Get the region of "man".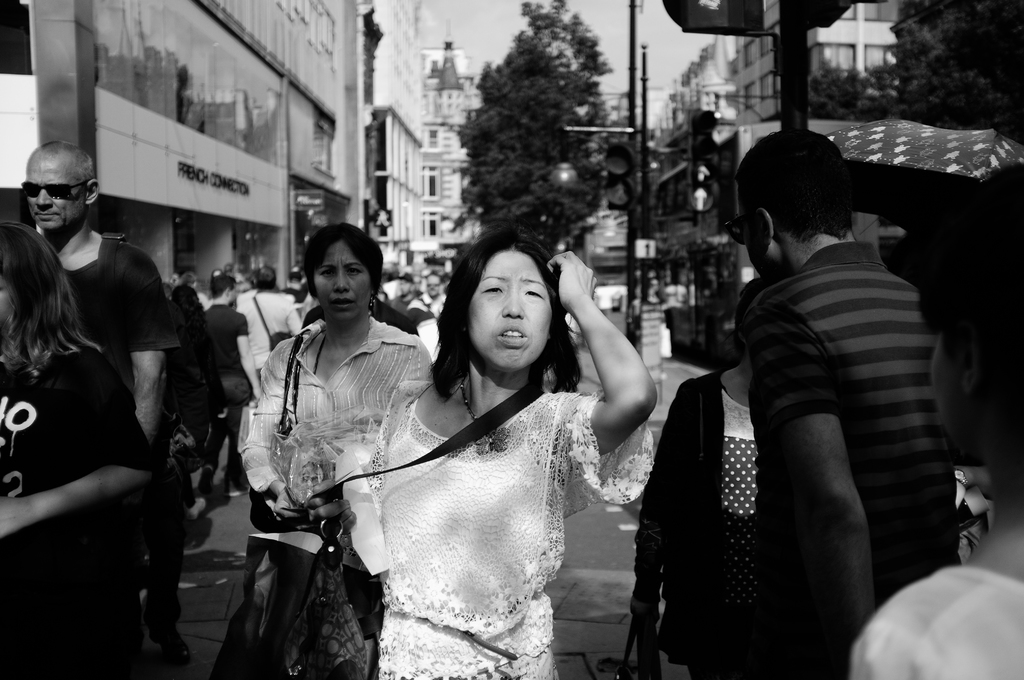
x1=194 y1=266 x2=260 y2=502.
